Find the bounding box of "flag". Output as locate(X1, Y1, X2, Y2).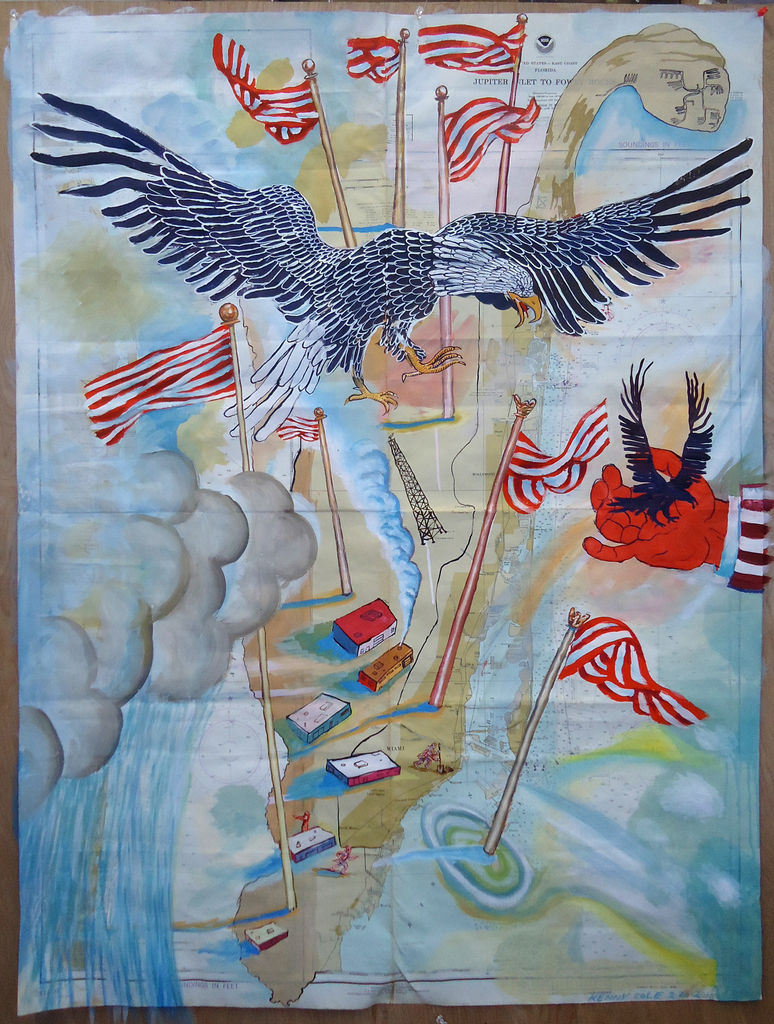
locate(335, 29, 411, 92).
